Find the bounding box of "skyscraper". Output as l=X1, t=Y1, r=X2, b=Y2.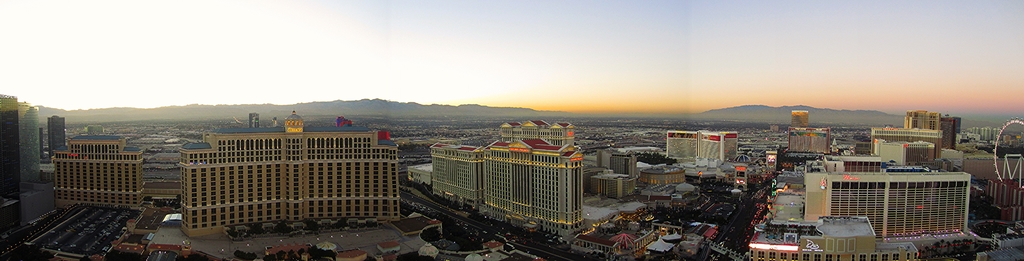
l=42, t=131, r=143, b=219.
